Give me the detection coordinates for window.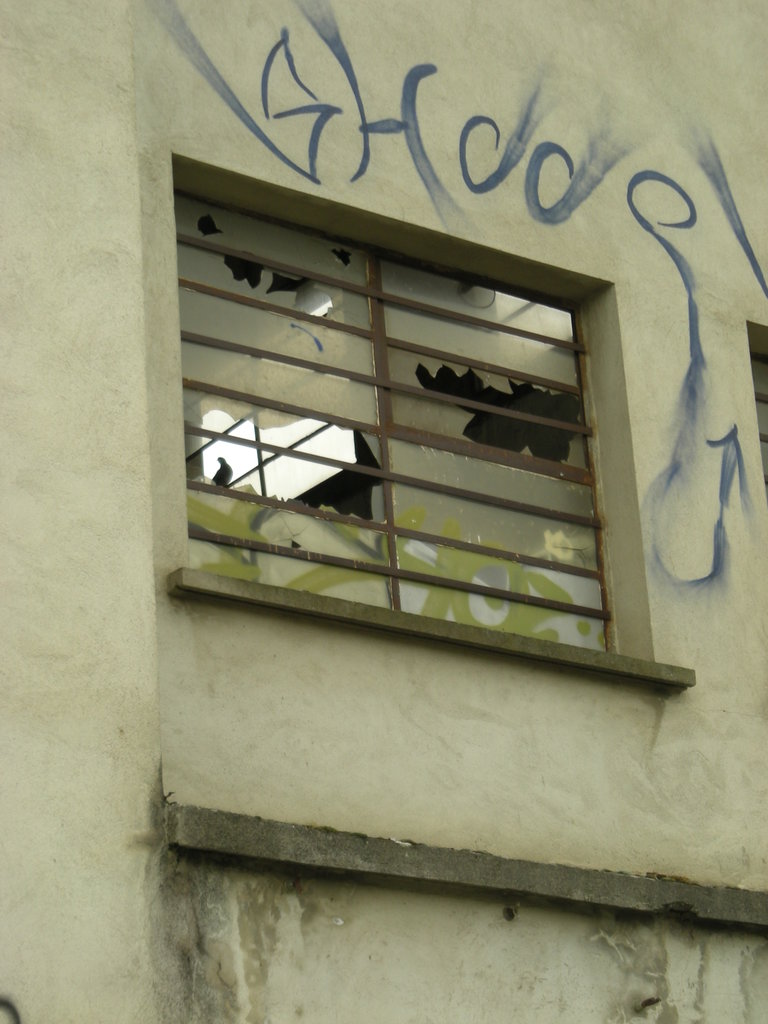
box(166, 134, 649, 664).
